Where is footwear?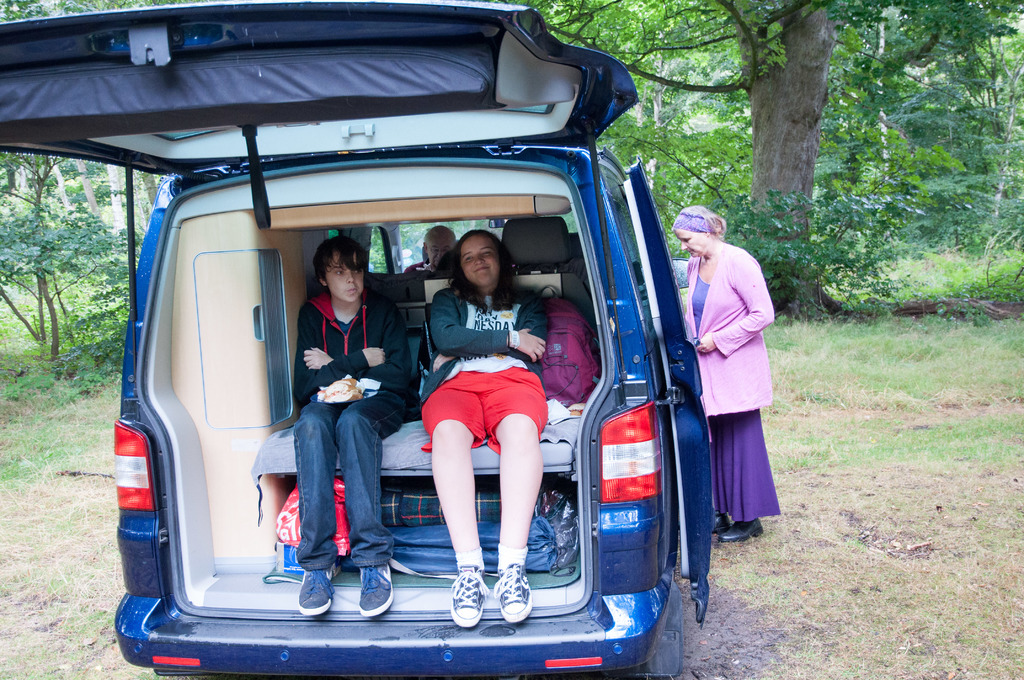
{"left": 722, "top": 515, "right": 764, "bottom": 542}.
